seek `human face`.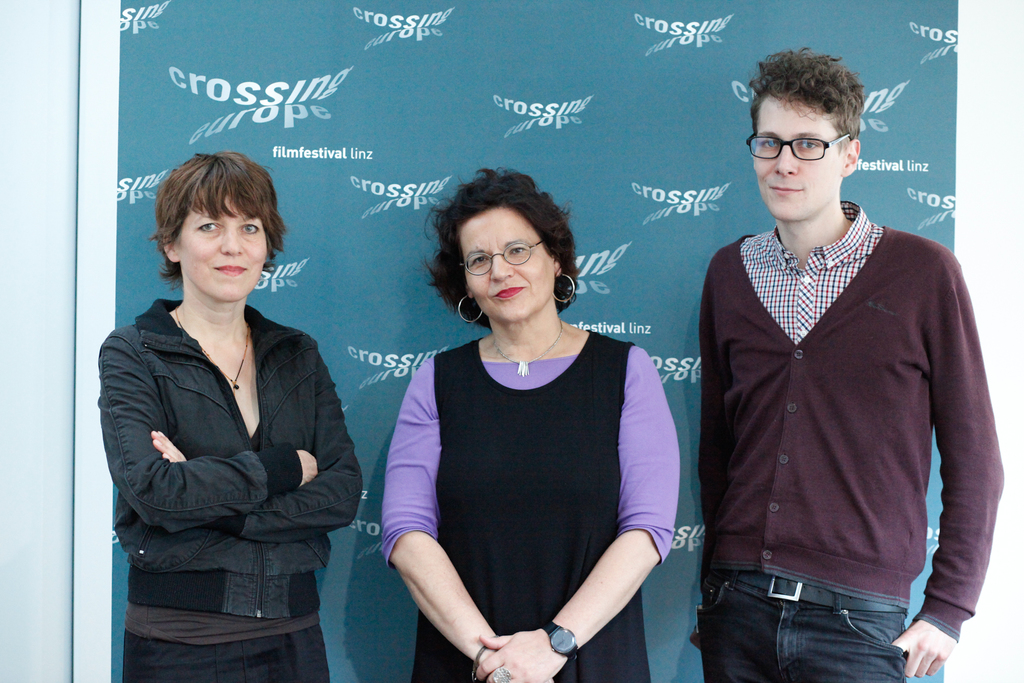
bbox=(752, 94, 842, 215).
